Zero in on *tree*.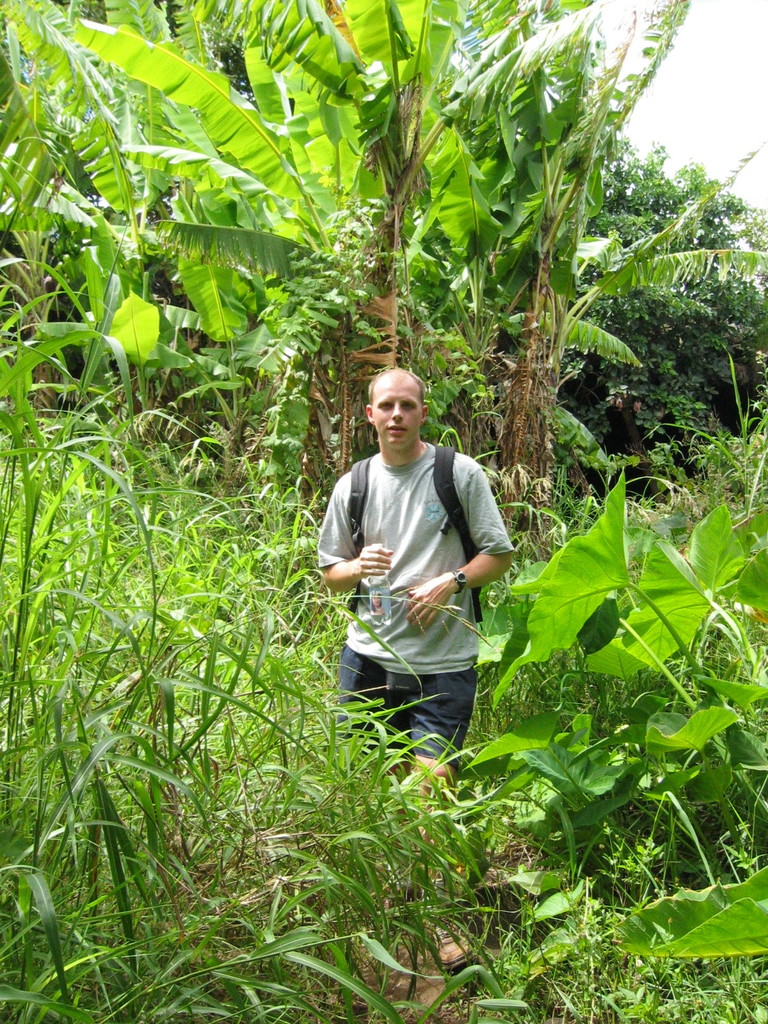
Zeroed in: 0:41:728:954.
